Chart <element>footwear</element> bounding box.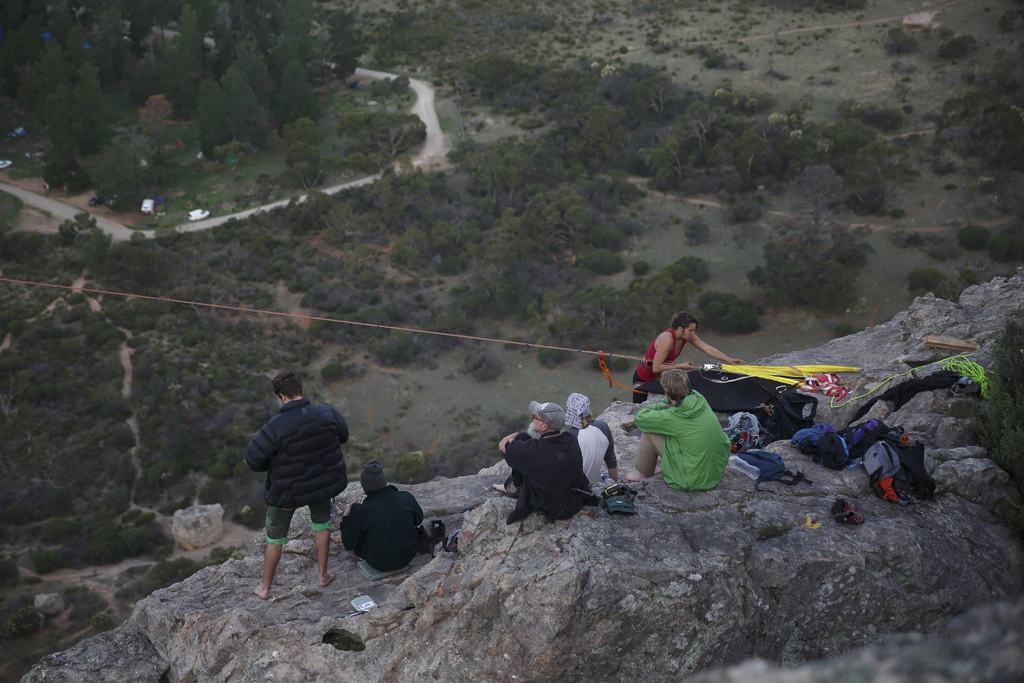
Charted: bbox=(912, 488, 920, 501).
